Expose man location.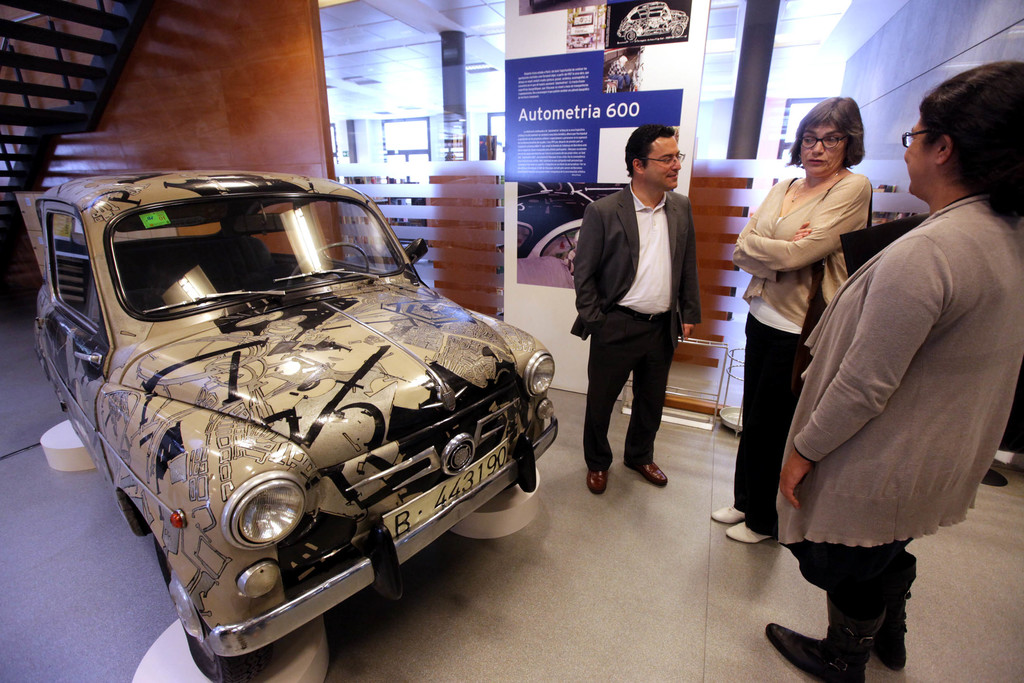
Exposed at locate(563, 139, 710, 516).
